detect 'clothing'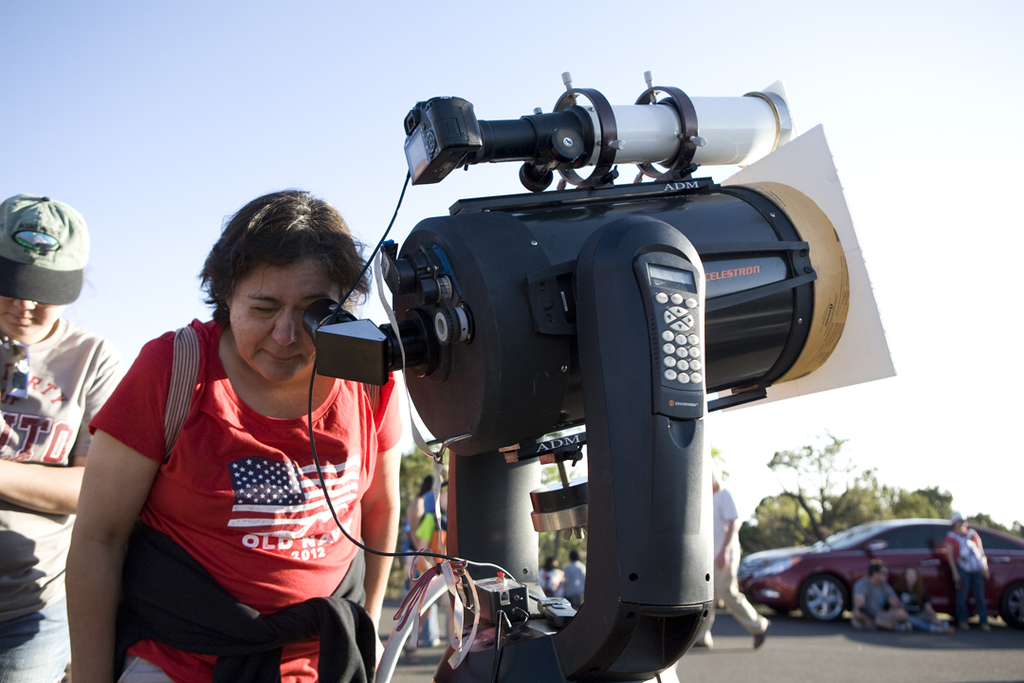
855:574:890:618
